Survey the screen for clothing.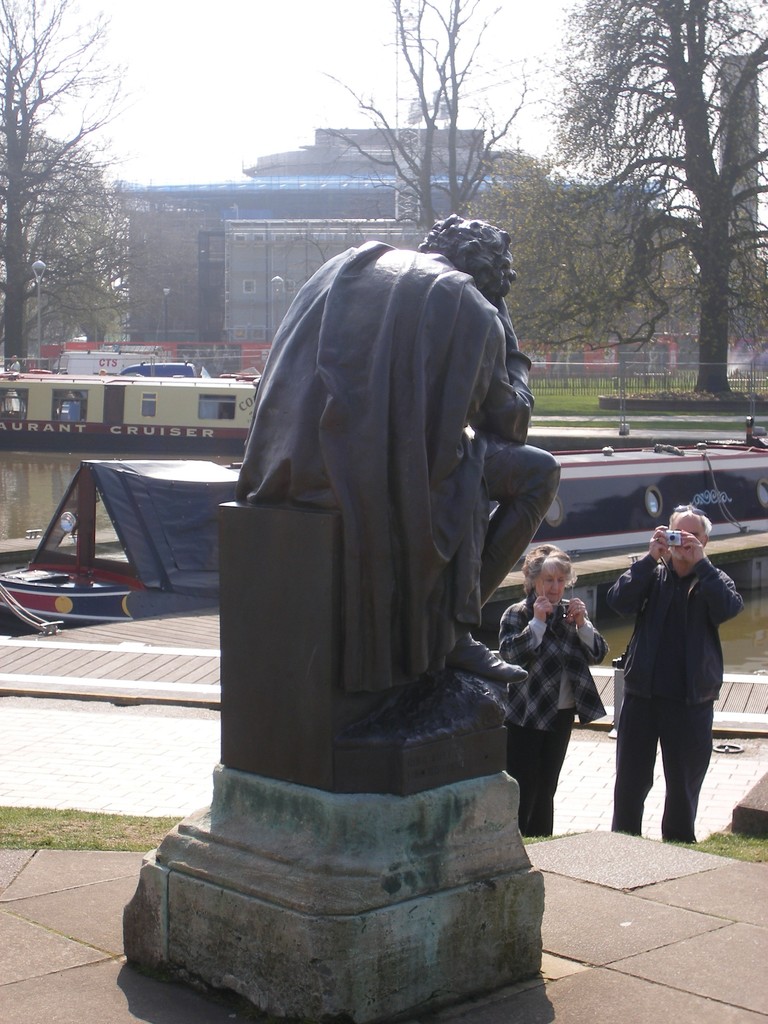
Survey found: <region>497, 593, 604, 833</region>.
